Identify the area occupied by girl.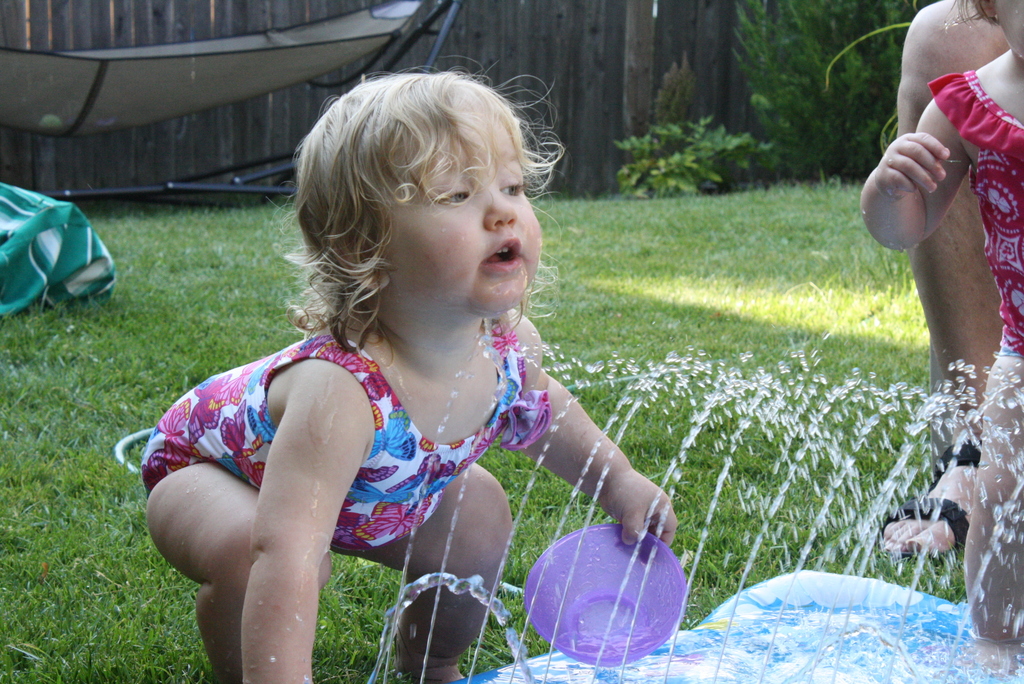
Area: region(142, 71, 678, 683).
